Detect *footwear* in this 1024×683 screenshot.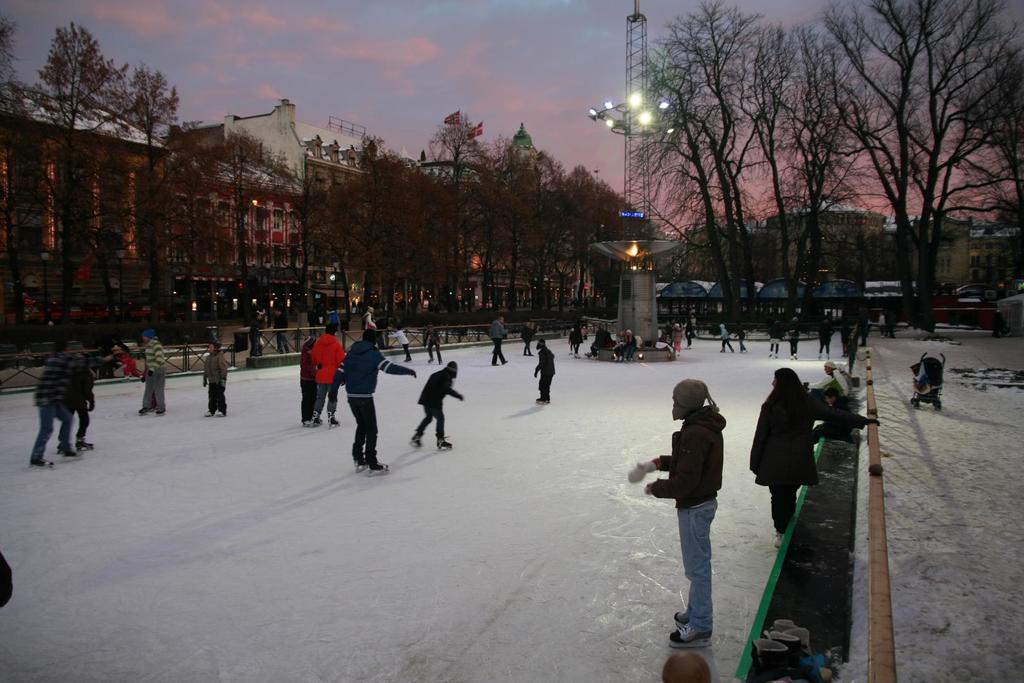
Detection: (left=671, top=627, right=708, bottom=645).
